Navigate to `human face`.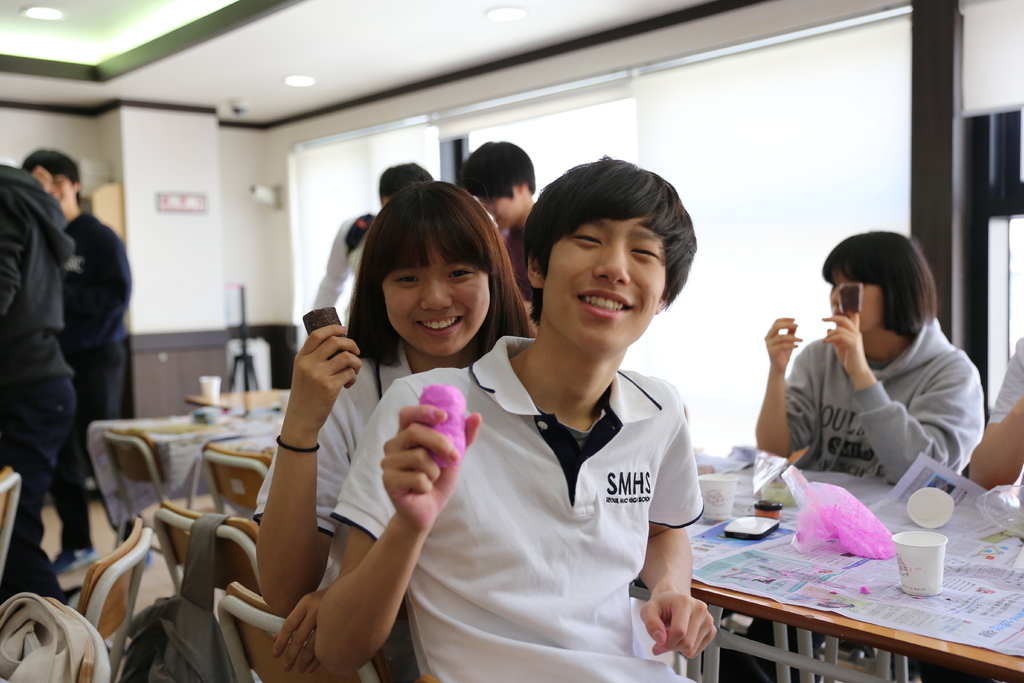
Navigation target: (x1=369, y1=237, x2=490, y2=357).
